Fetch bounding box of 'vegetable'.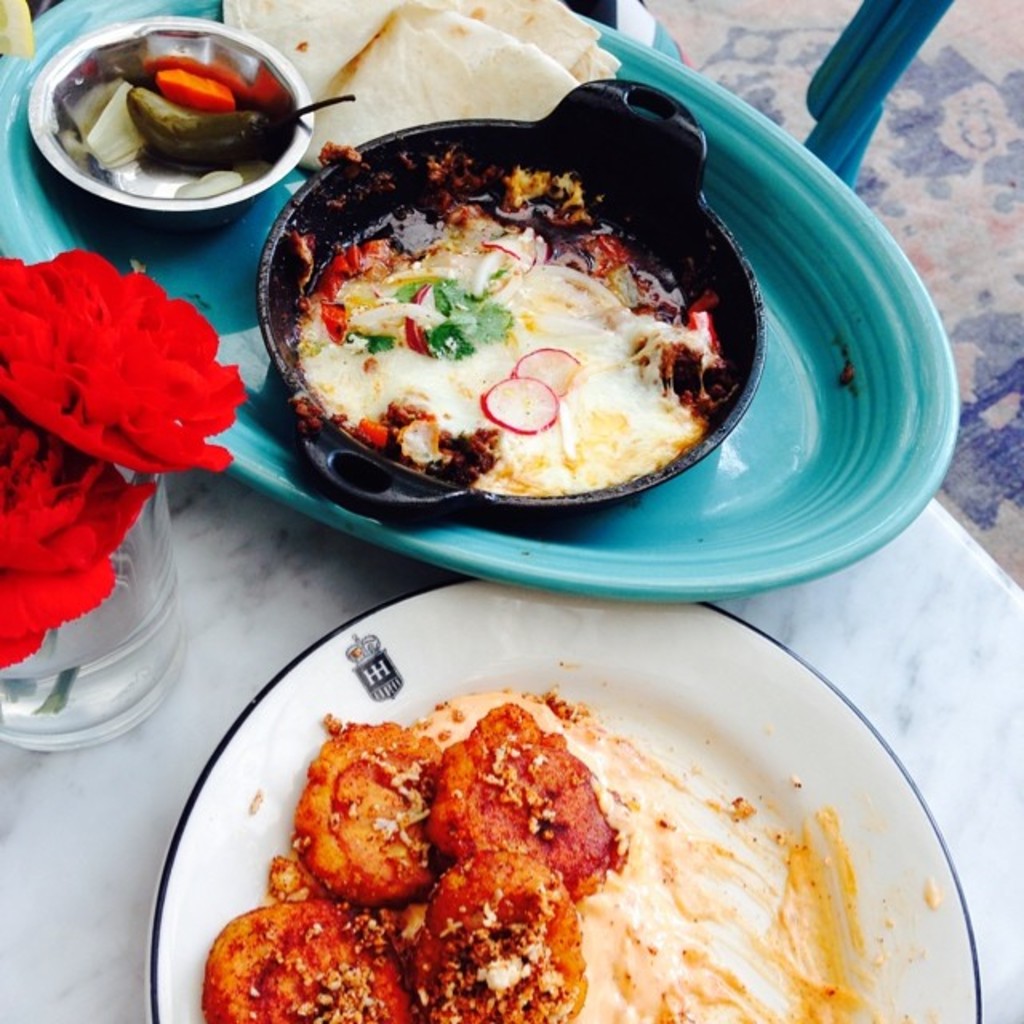
Bbox: region(517, 352, 578, 392).
